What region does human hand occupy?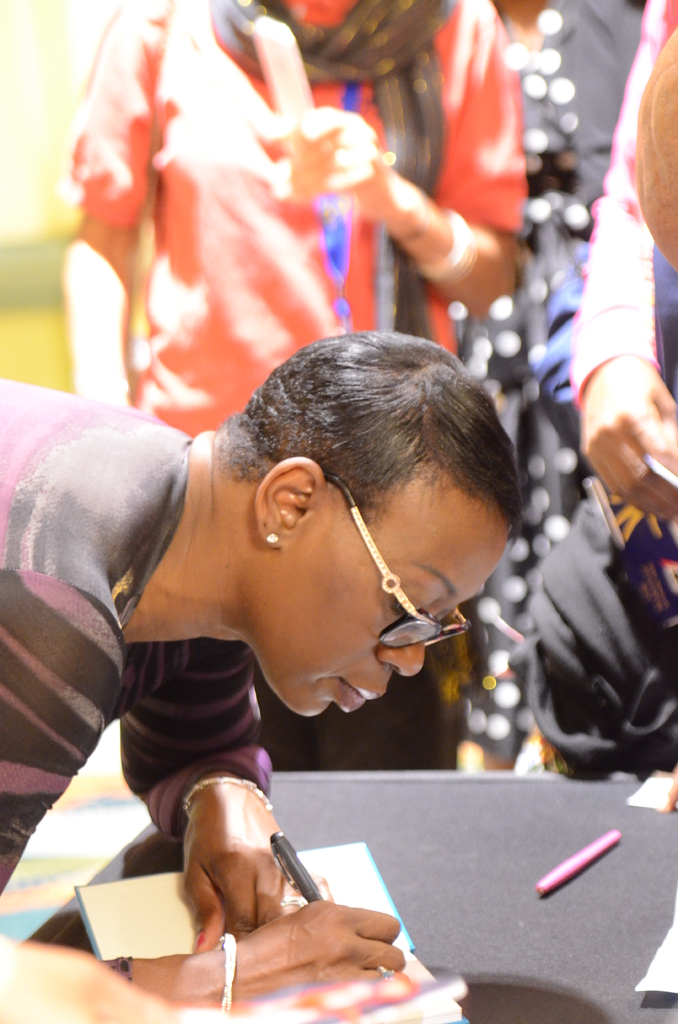
bbox(576, 363, 677, 524).
